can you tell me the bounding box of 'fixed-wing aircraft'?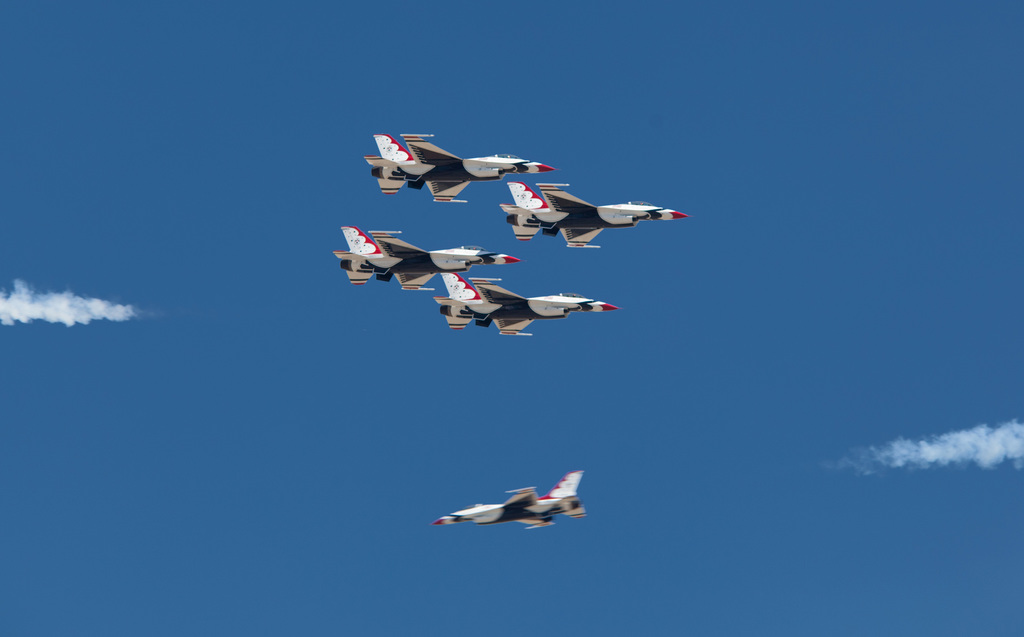
362, 129, 554, 202.
